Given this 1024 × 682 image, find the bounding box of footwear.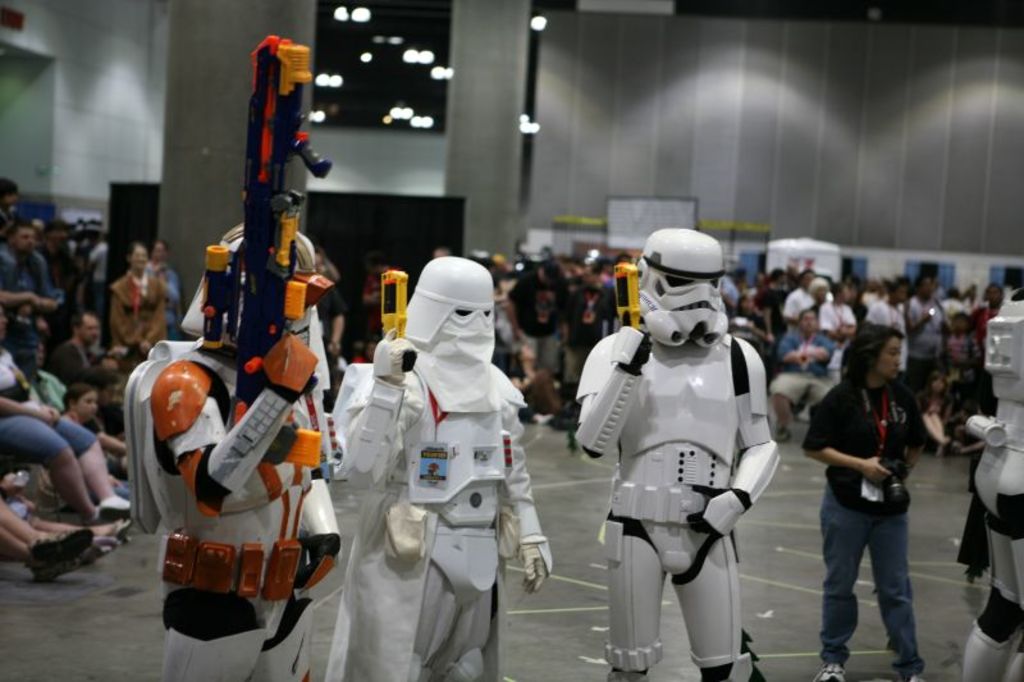
908 670 923 681.
